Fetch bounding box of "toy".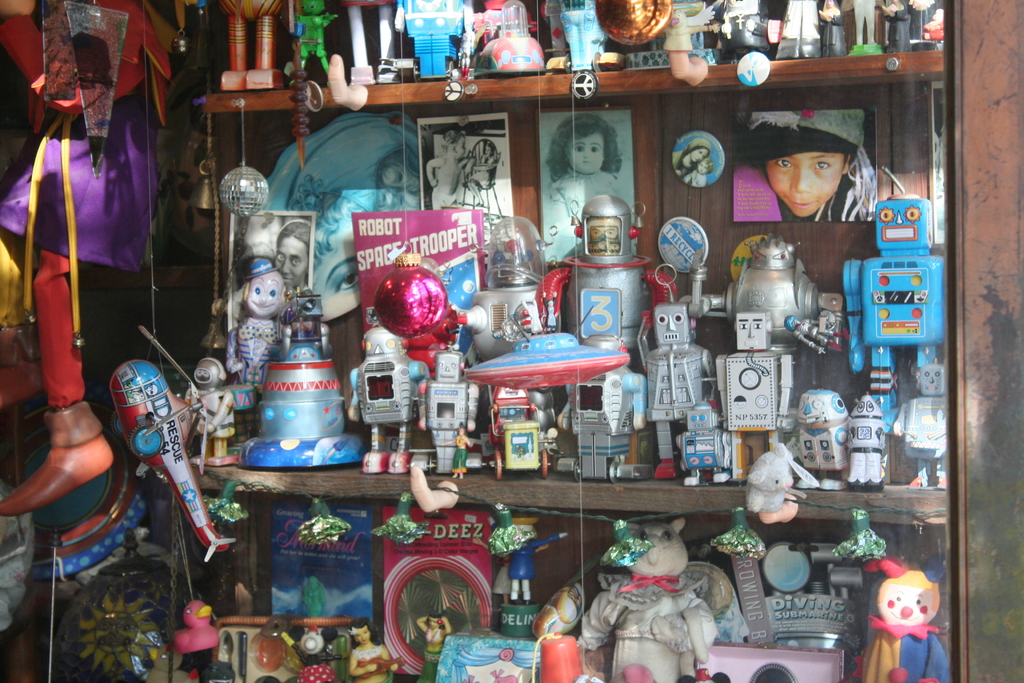
Bbox: 449, 420, 477, 473.
